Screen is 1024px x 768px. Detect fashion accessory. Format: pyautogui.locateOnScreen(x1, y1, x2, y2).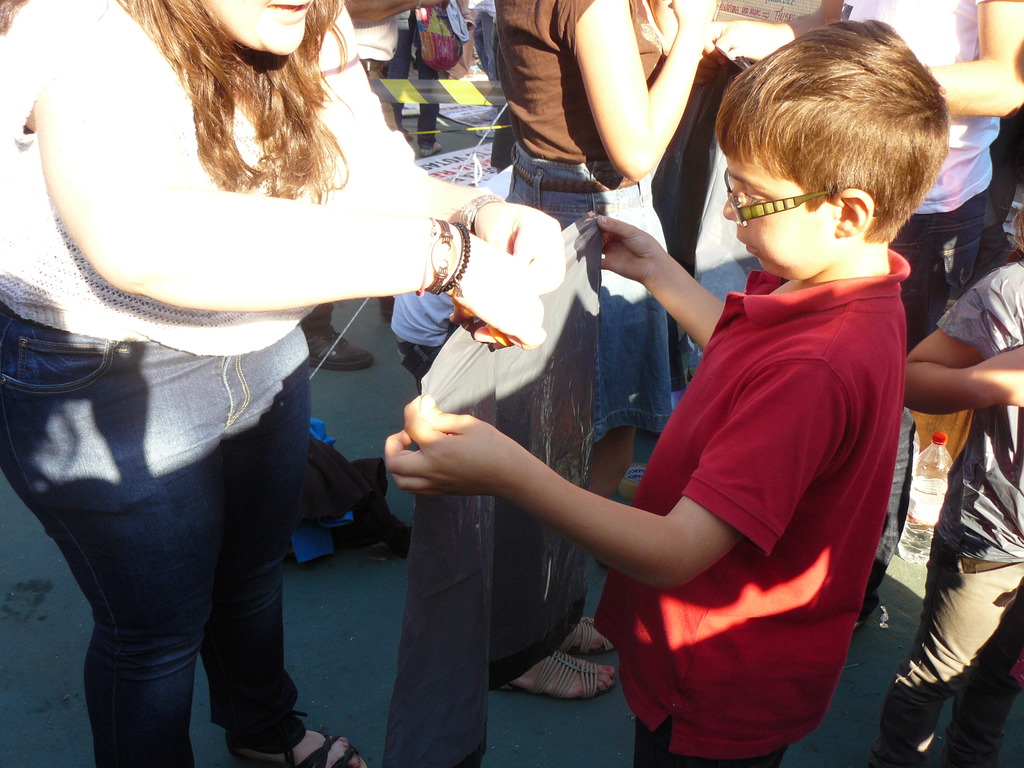
pyautogui.locateOnScreen(507, 143, 636, 193).
